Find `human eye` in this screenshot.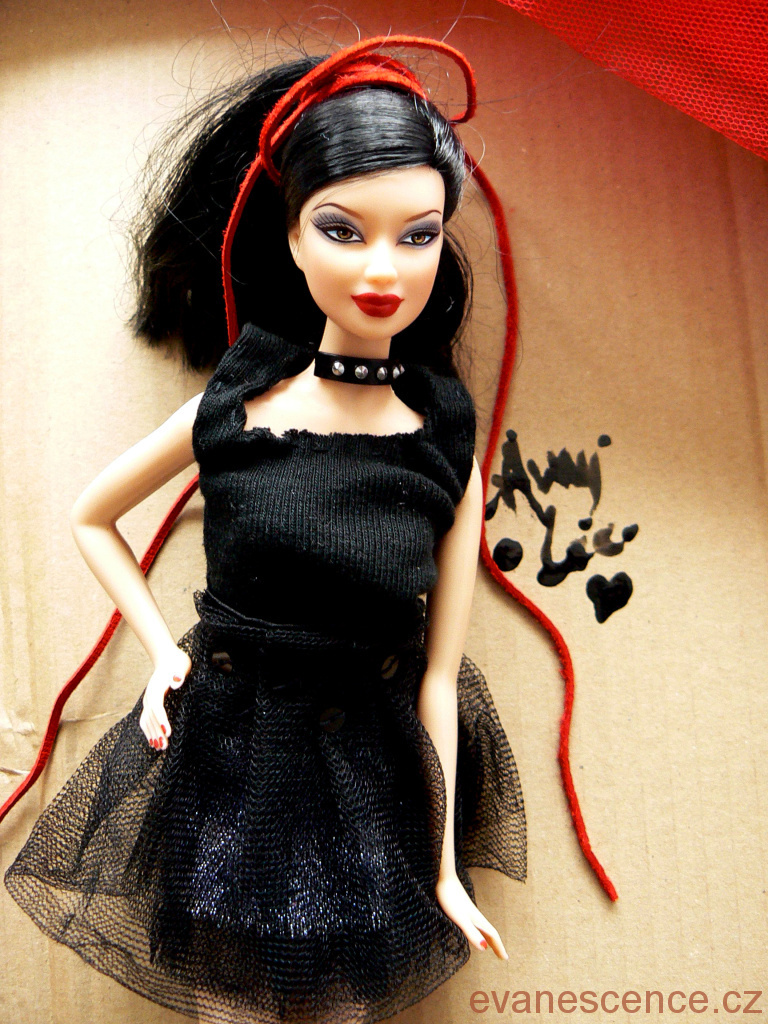
The bounding box for `human eye` is (396,213,440,249).
